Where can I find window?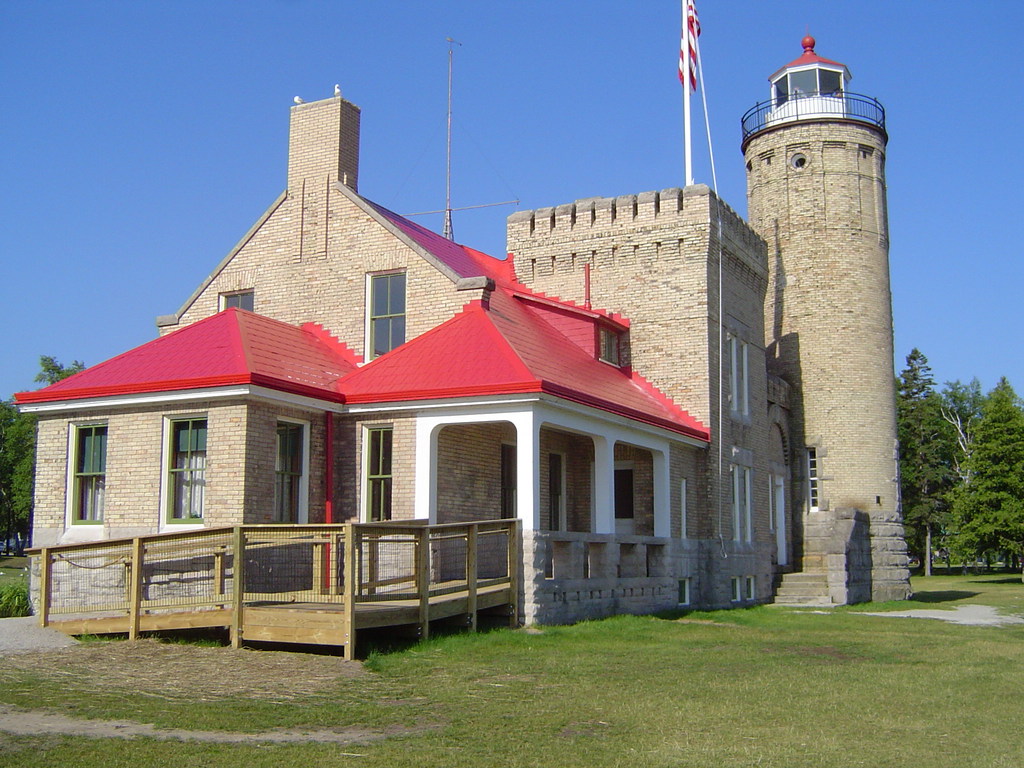
You can find it at {"left": 367, "top": 269, "right": 404, "bottom": 364}.
